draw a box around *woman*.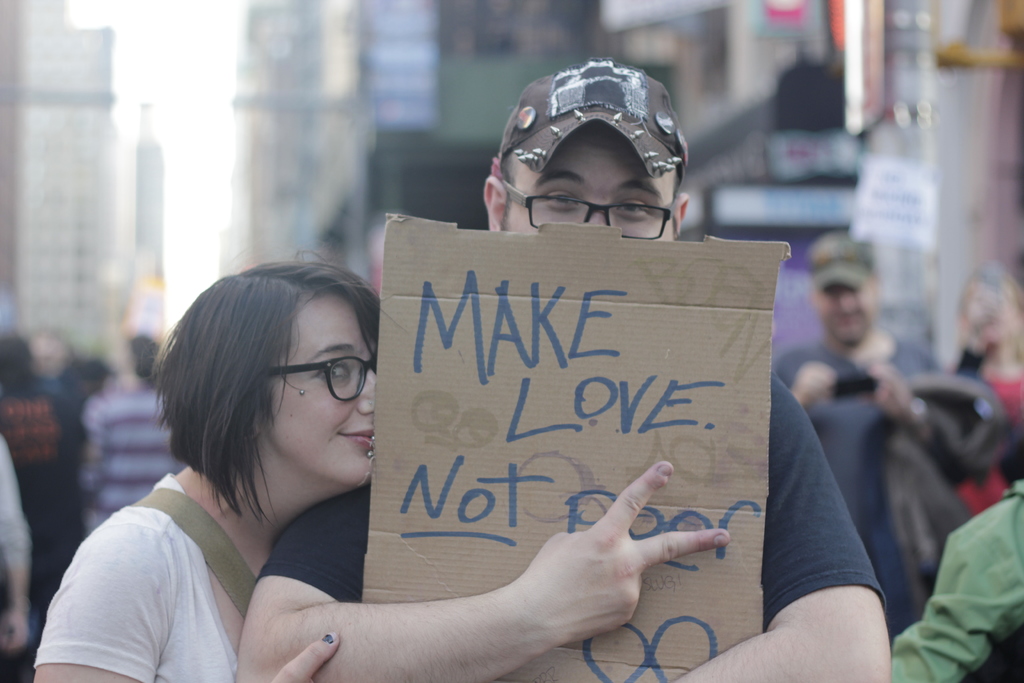
[60, 249, 445, 682].
